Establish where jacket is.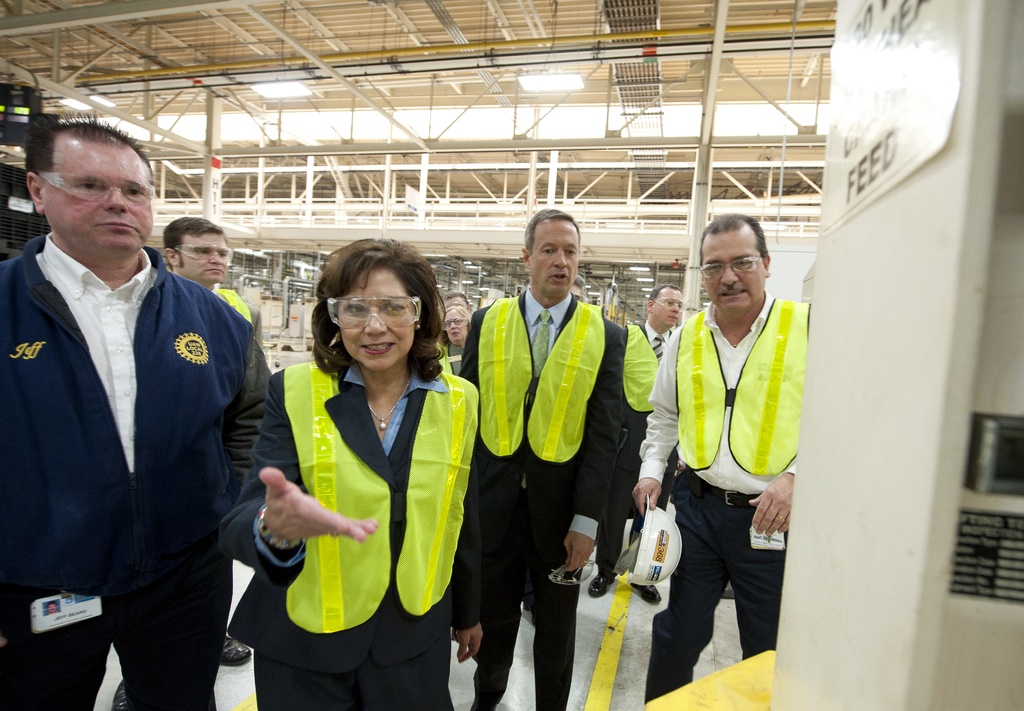
Established at [x1=0, y1=233, x2=259, y2=602].
